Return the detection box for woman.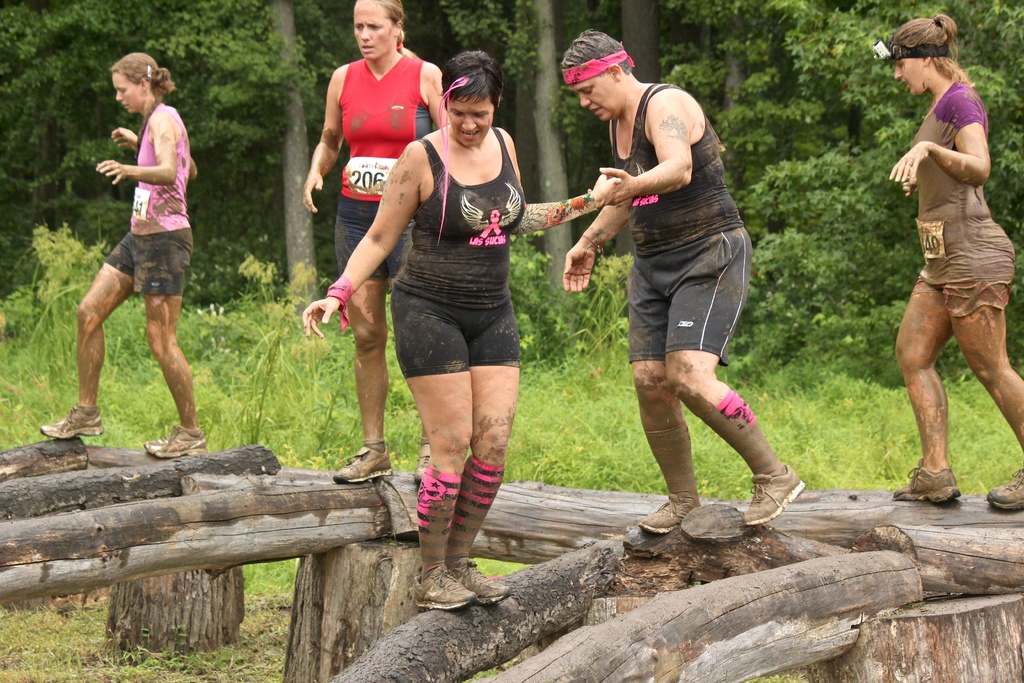
363, 62, 577, 582.
